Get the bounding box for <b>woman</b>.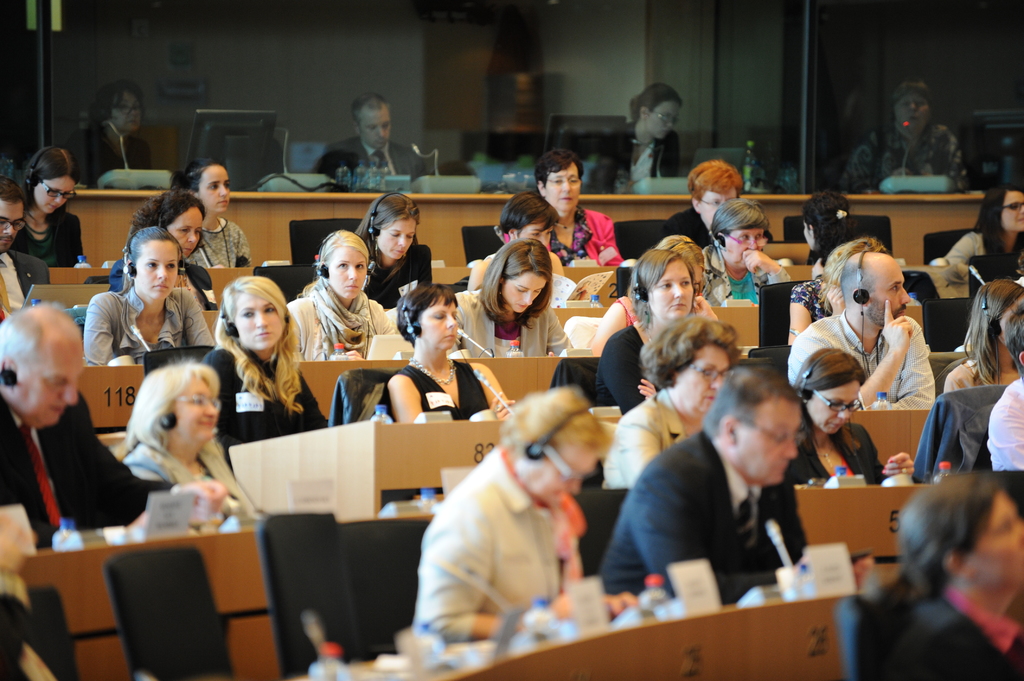
box=[596, 79, 683, 193].
